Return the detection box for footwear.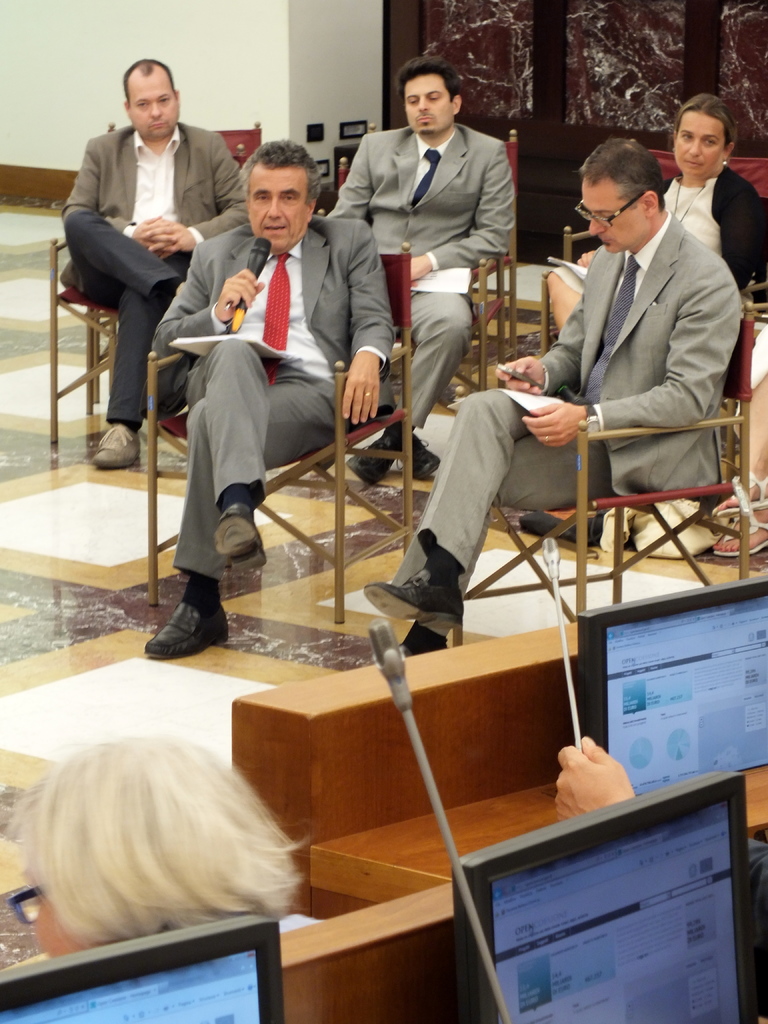
368,562,468,637.
